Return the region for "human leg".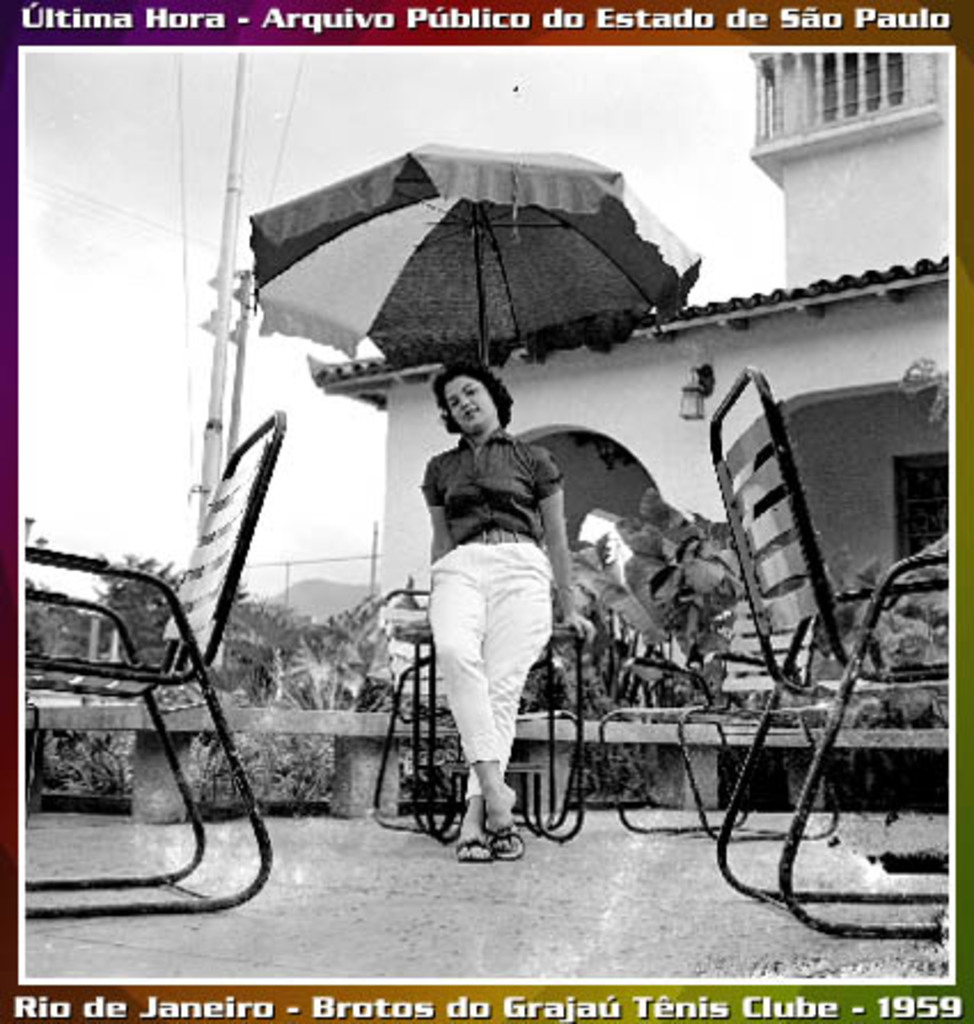
rect(454, 536, 552, 868).
